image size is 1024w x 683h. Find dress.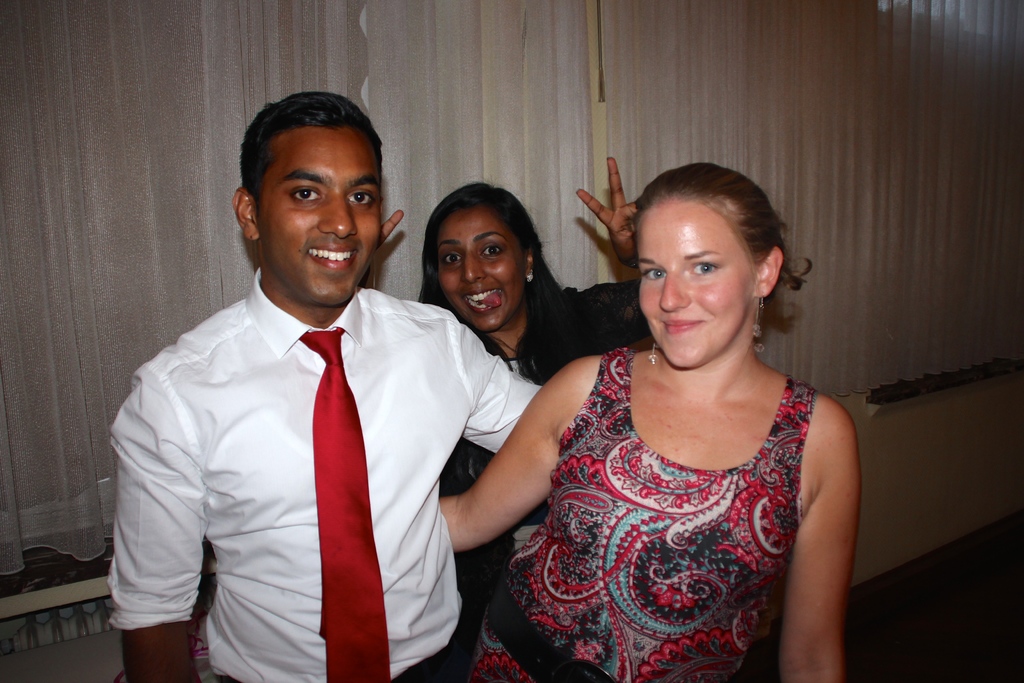
BBox(462, 344, 819, 682).
